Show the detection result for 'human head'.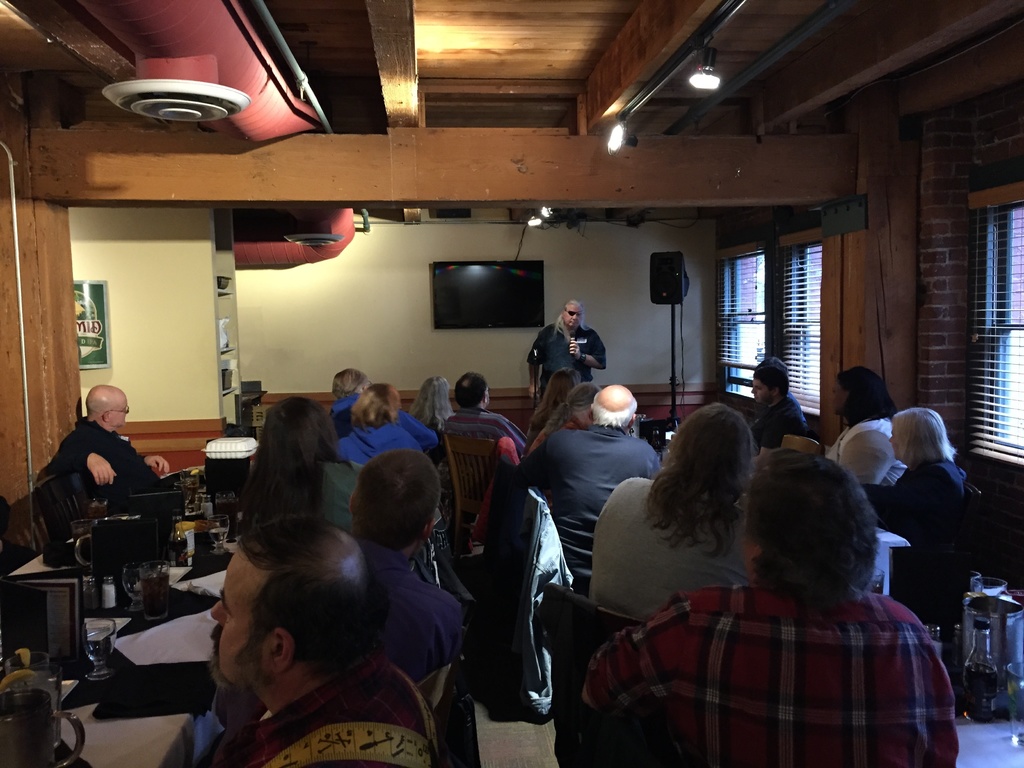
<region>737, 444, 875, 596</region>.
